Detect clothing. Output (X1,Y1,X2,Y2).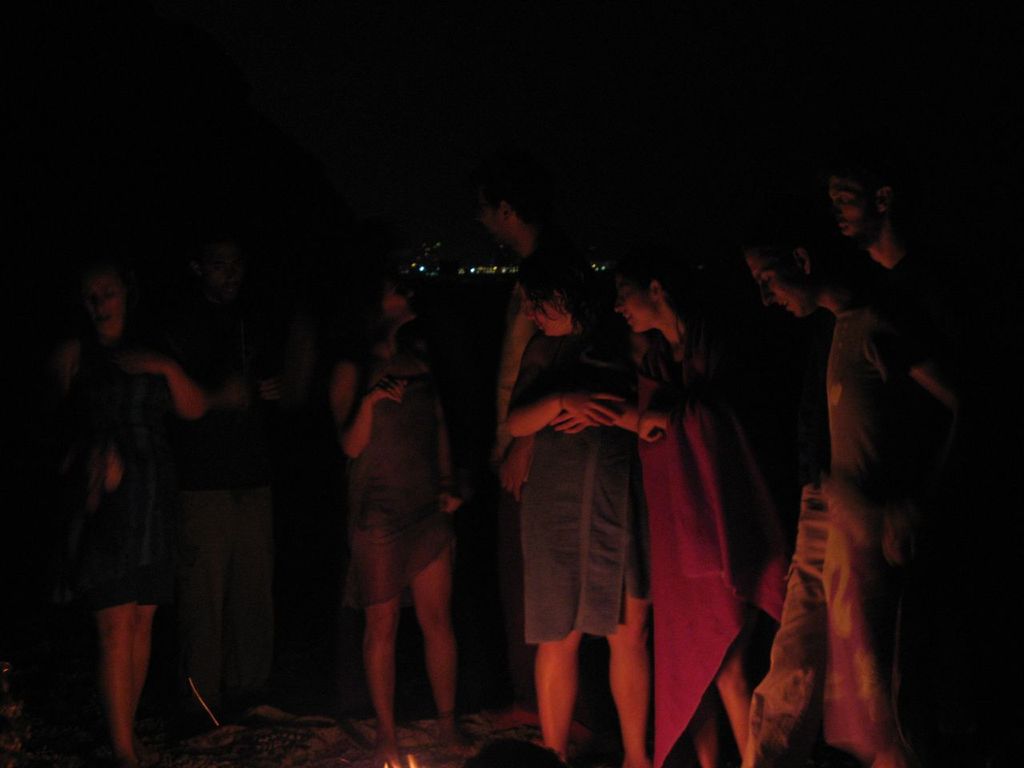
(649,324,786,767).
